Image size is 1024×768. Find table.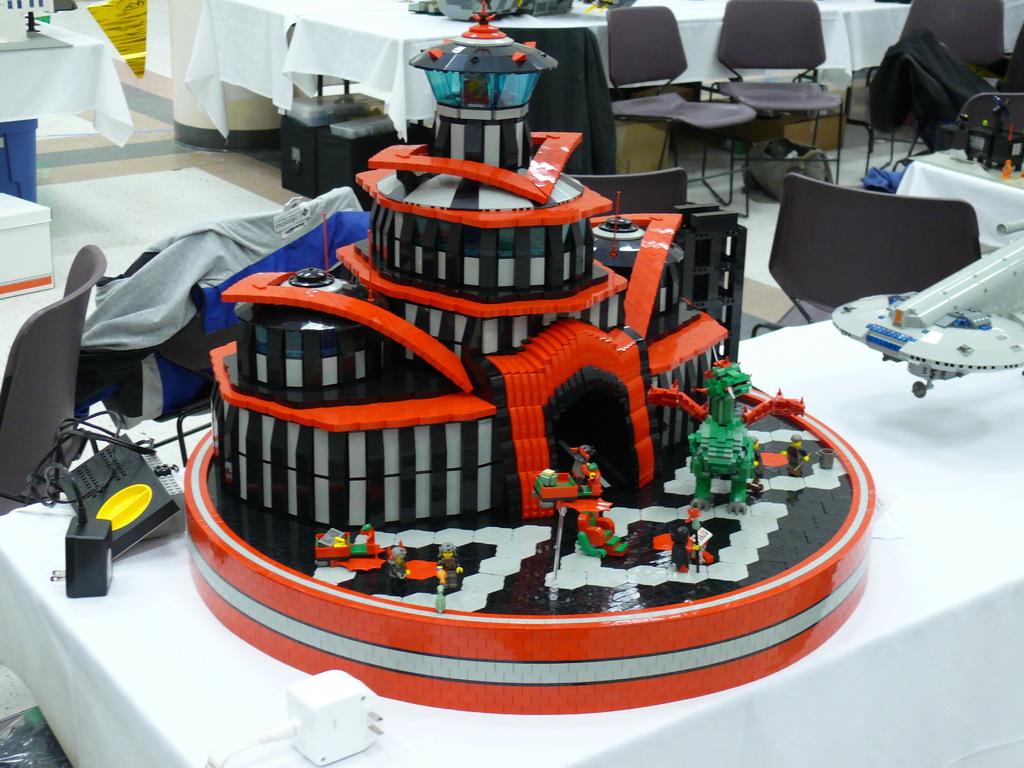
x1=281, y1=13, x2=851, y2=146.
